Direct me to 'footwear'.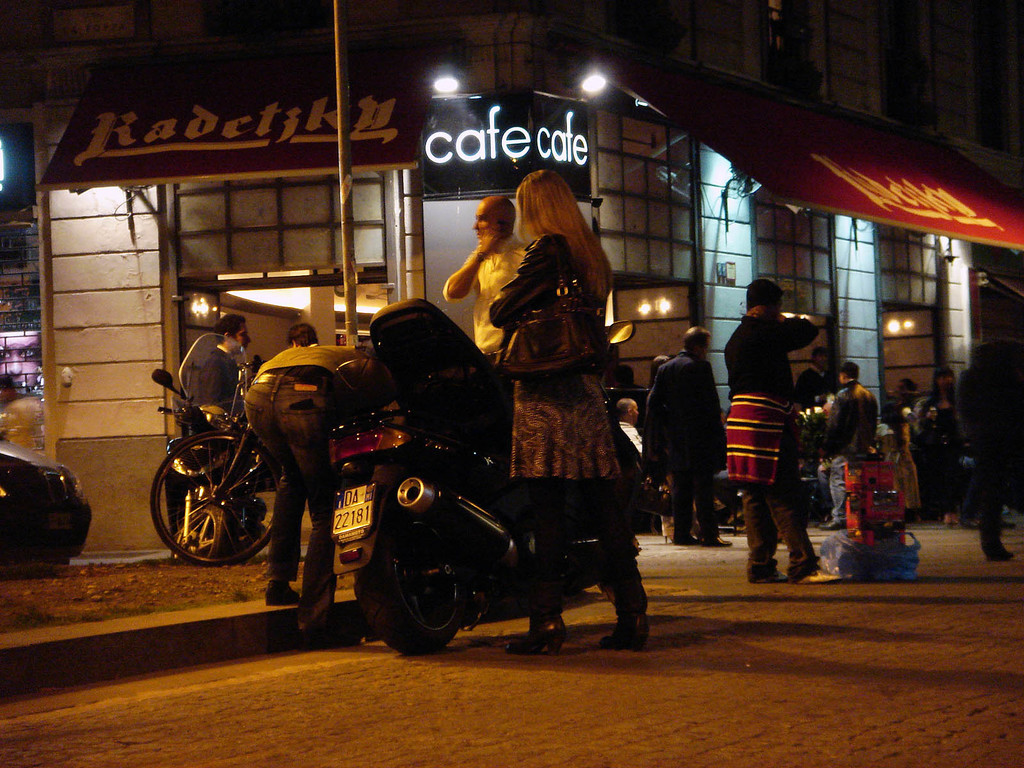
Direction: BBox(705, 537, 731, 547).
